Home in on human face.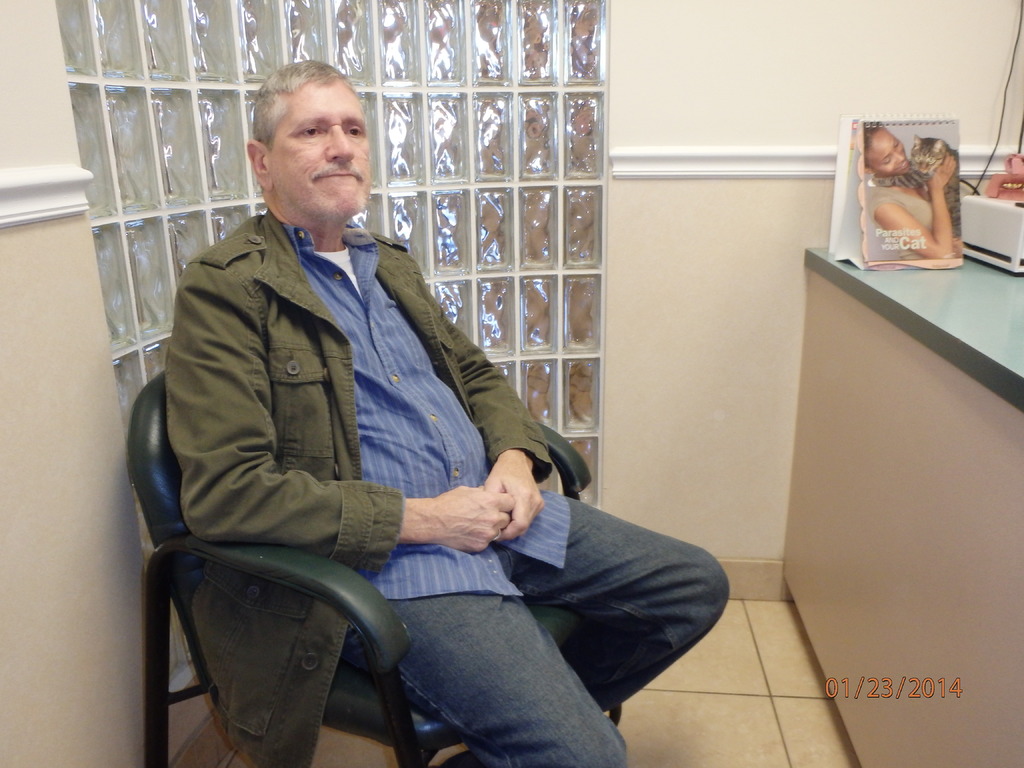
Homed in at 262, 82, 372, 220.
